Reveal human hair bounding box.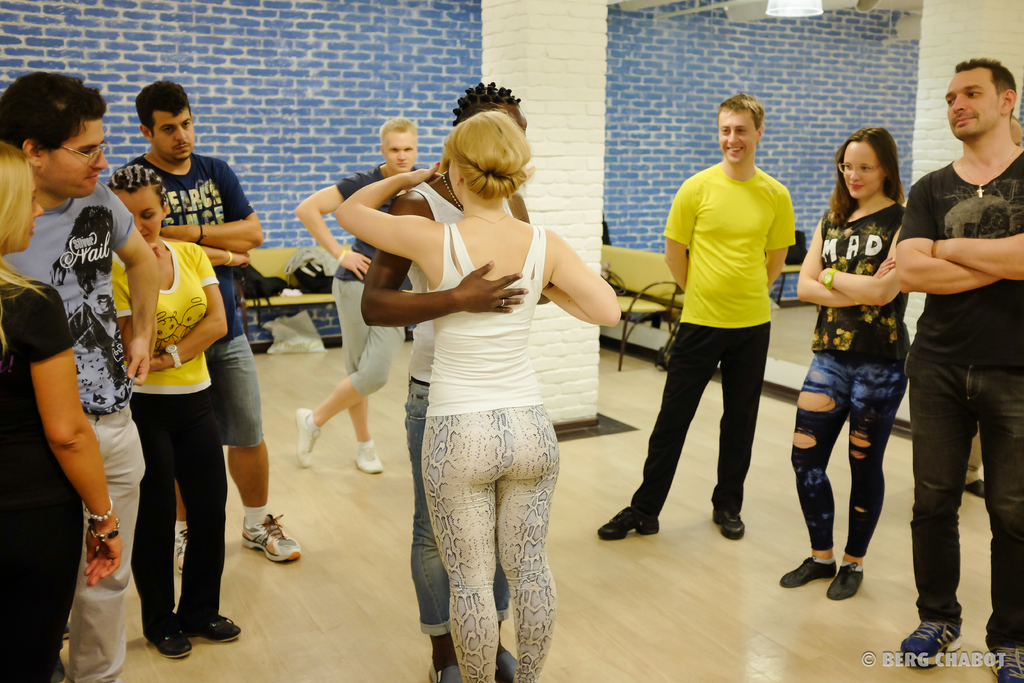
Revealed: x1=716 y1=94 x2=767 y2=132.
